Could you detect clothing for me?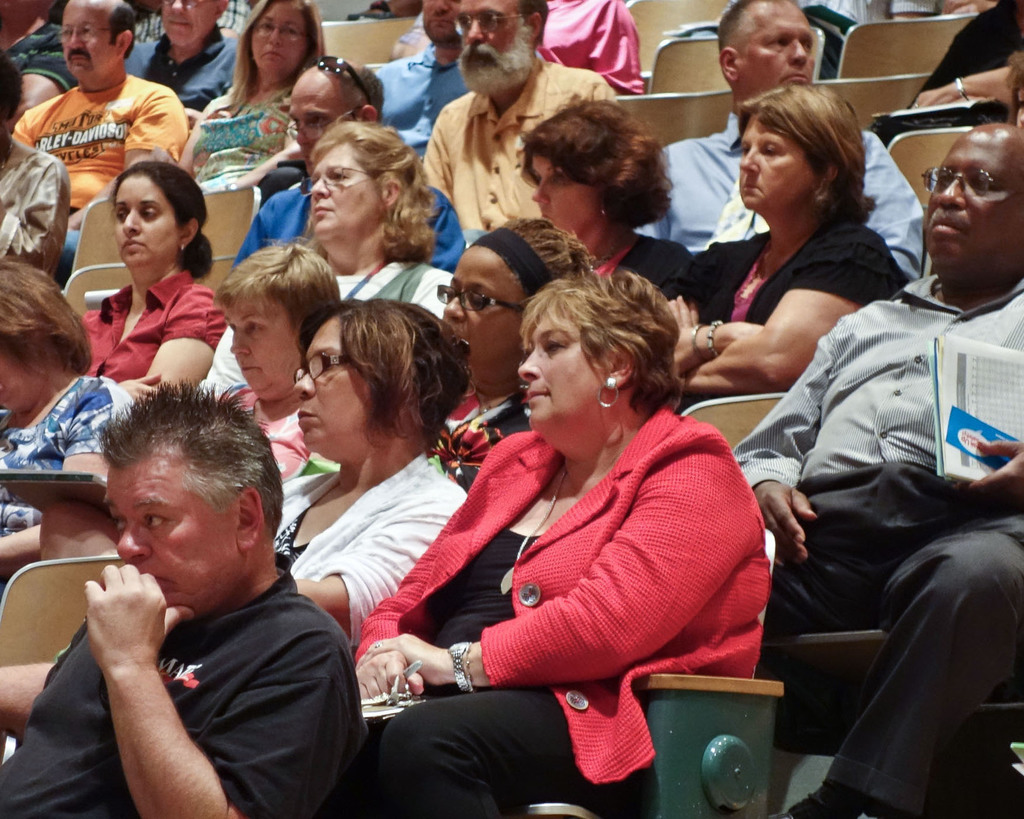
Detection result: (211, 381, 312, 480).
